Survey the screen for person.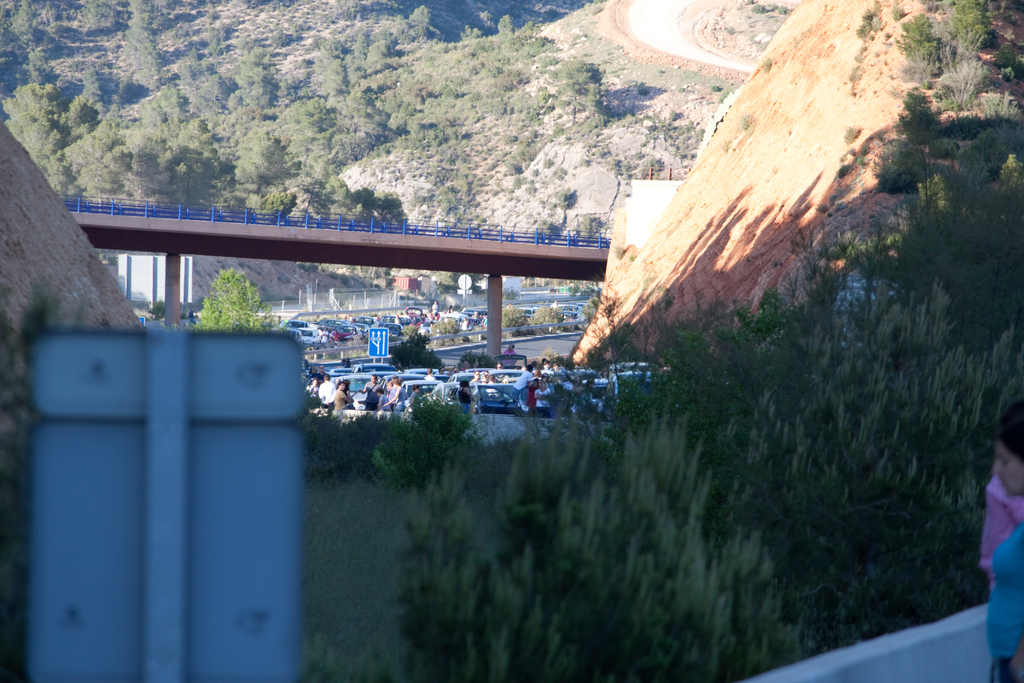
Survey found: (x1=401, y1=312, x2=416, y2=325).
